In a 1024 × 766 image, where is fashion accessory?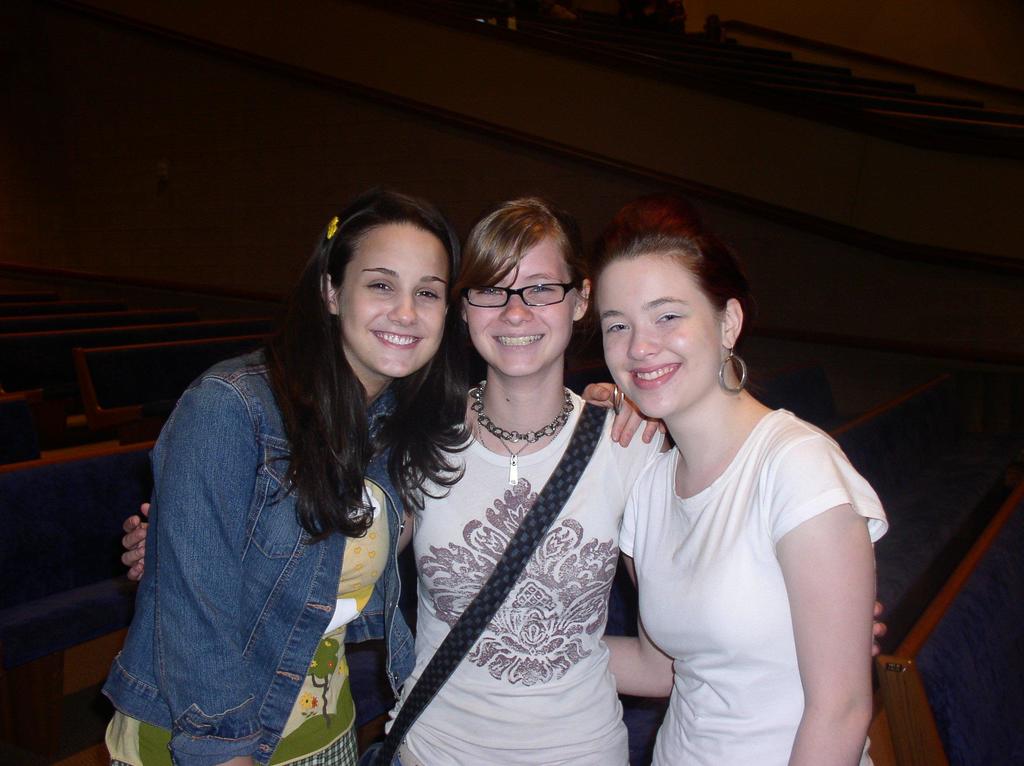
{"x1": 717, "y1": 346, "x2": 748, "y2": 396}.
